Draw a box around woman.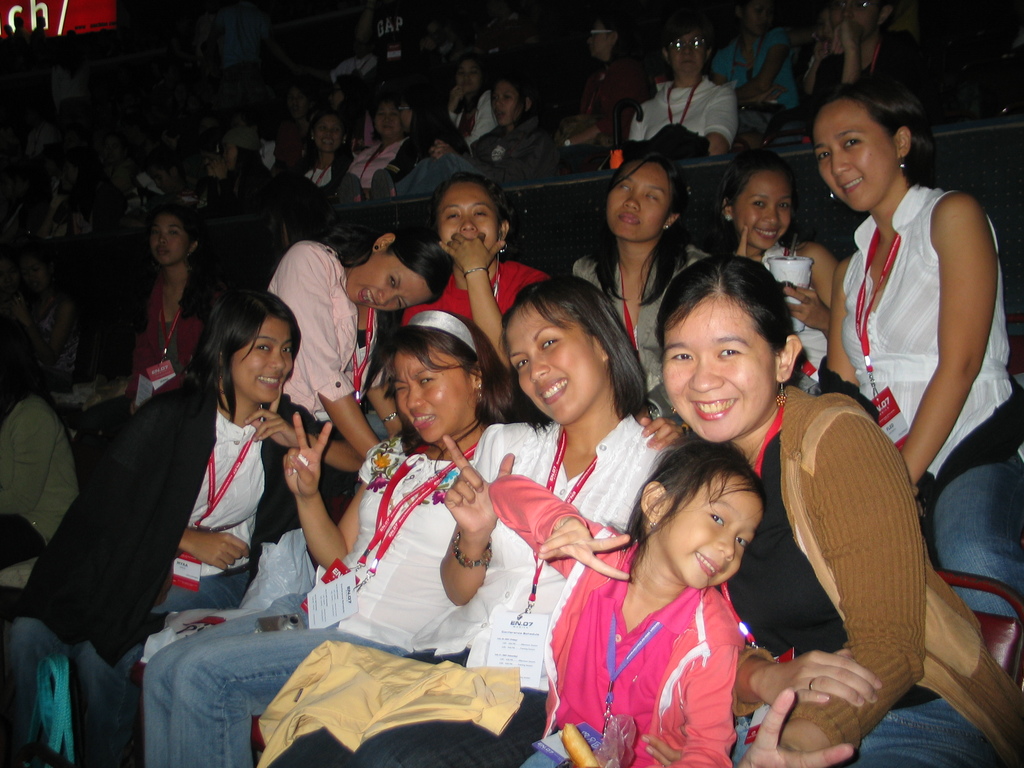
detection(568, 157, 716, 396).
